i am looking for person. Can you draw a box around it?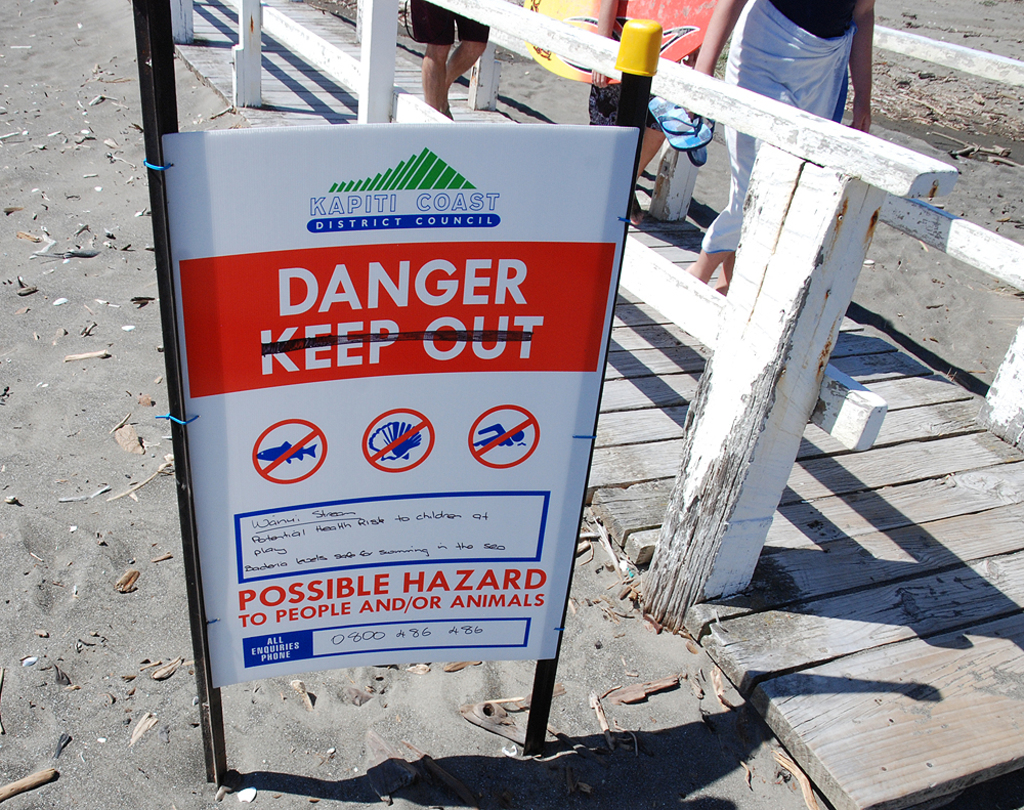
Sure, the bounding box is rect(395, 3, 484, 111).
